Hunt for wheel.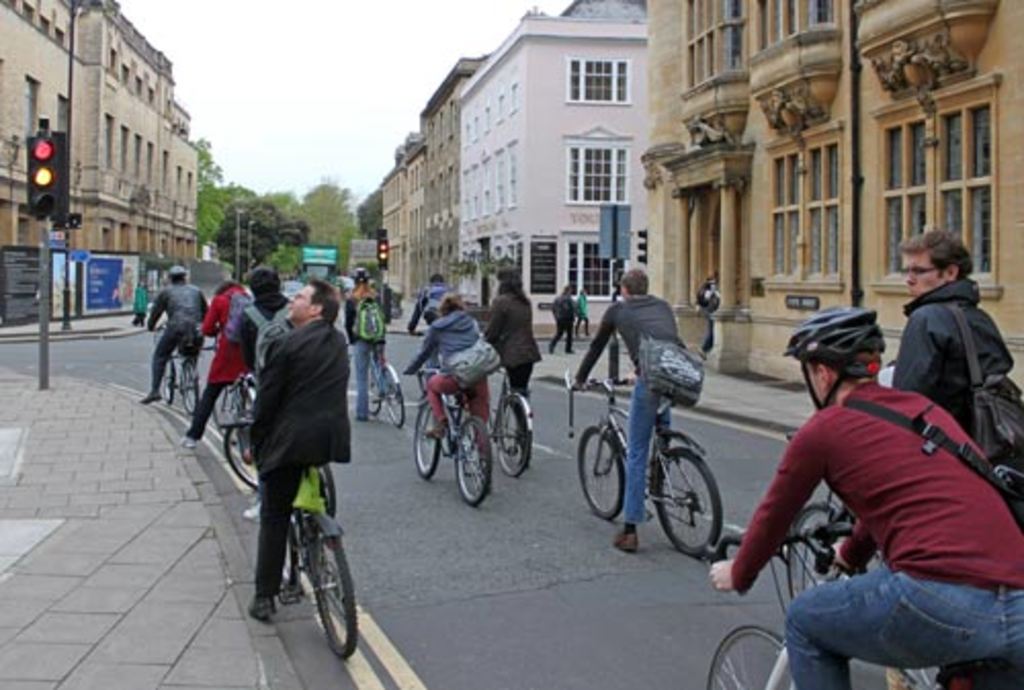
Hunted down at 215, 383, 227, 434.
